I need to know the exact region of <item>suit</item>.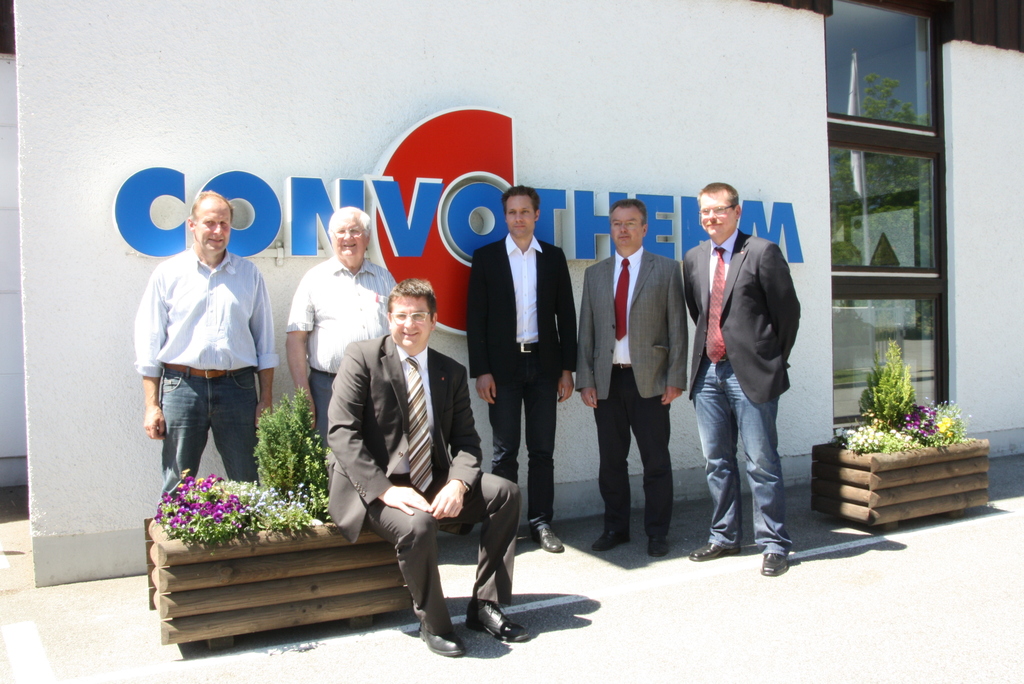
Region: [323, 331, 520, 635].
